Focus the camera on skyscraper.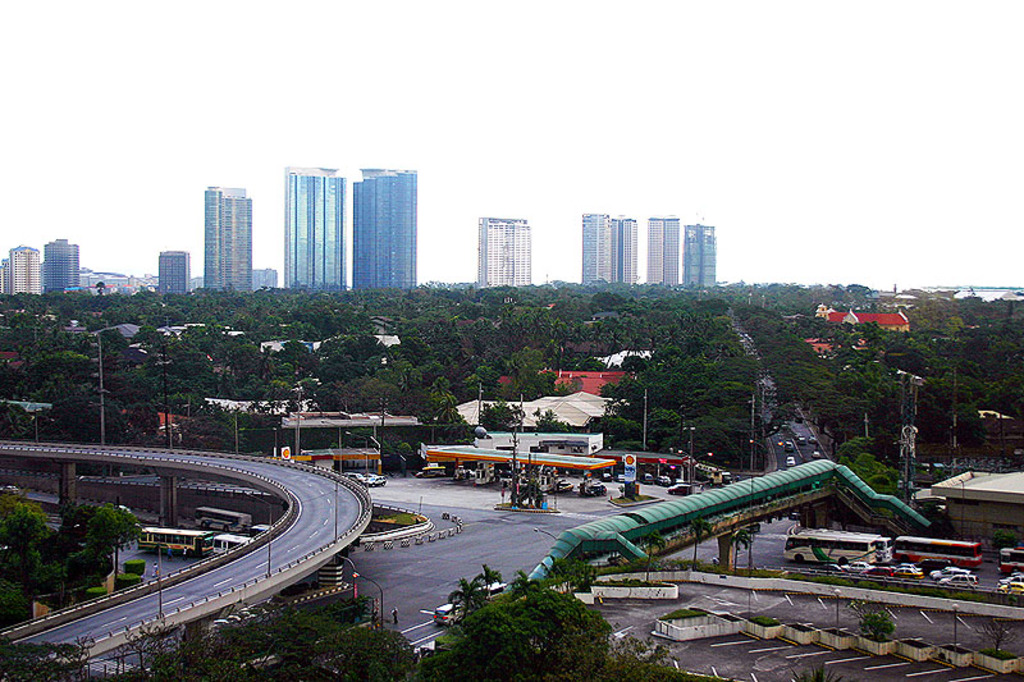
Focus region: (x1=204, y1=183, x2=252, y2=298).
